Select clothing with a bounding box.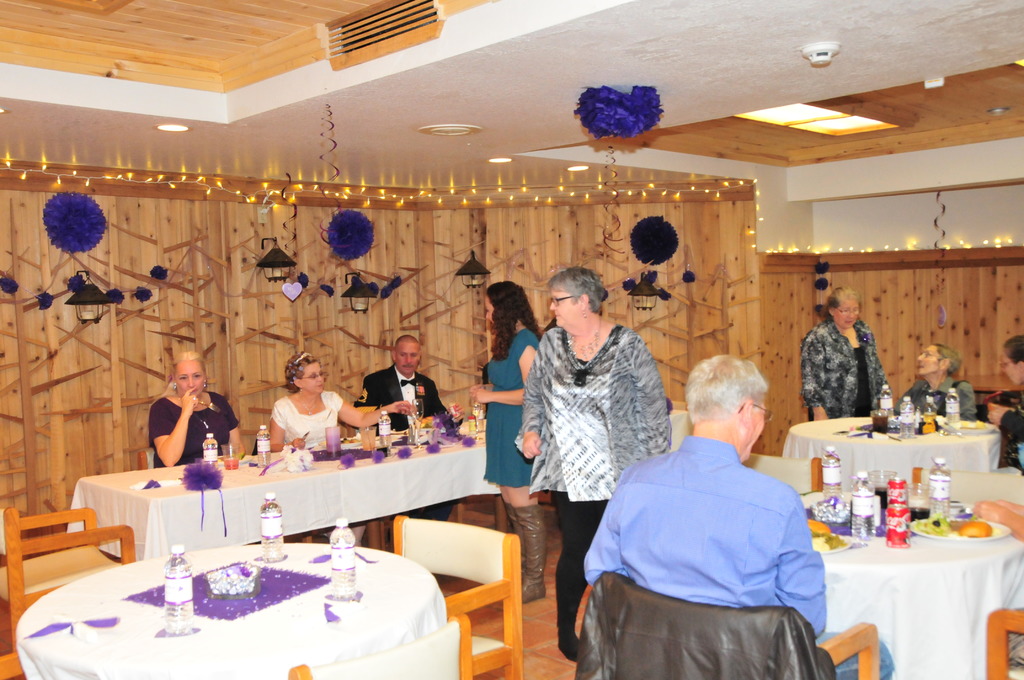
161,394,232,455.
